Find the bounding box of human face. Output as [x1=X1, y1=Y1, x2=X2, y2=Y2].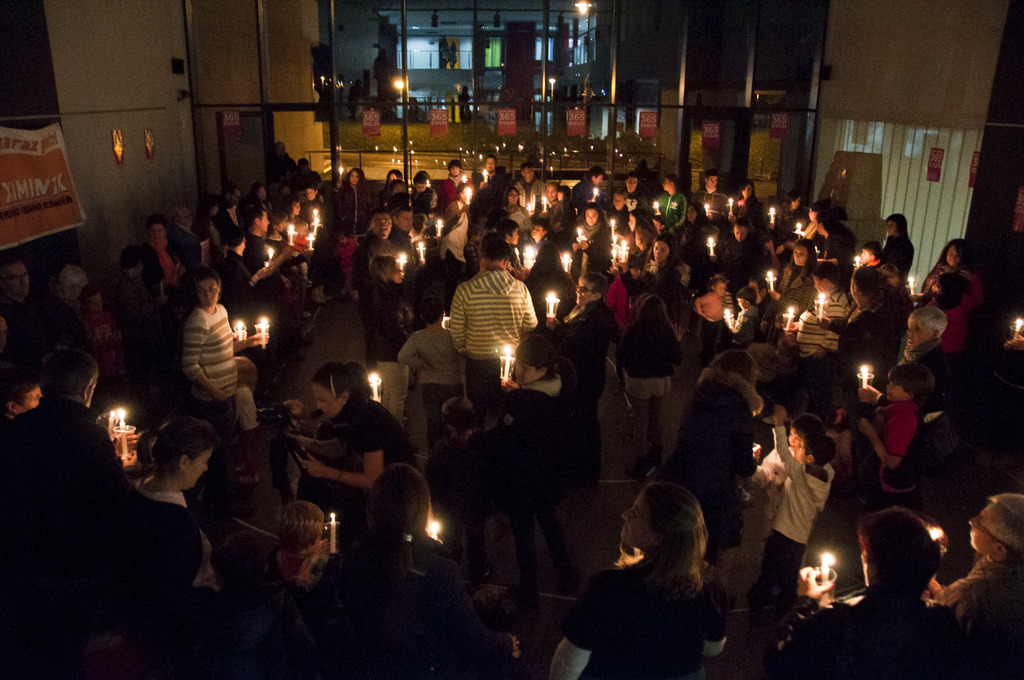
[x1=791, y1=195, x2=801, y2=214].
